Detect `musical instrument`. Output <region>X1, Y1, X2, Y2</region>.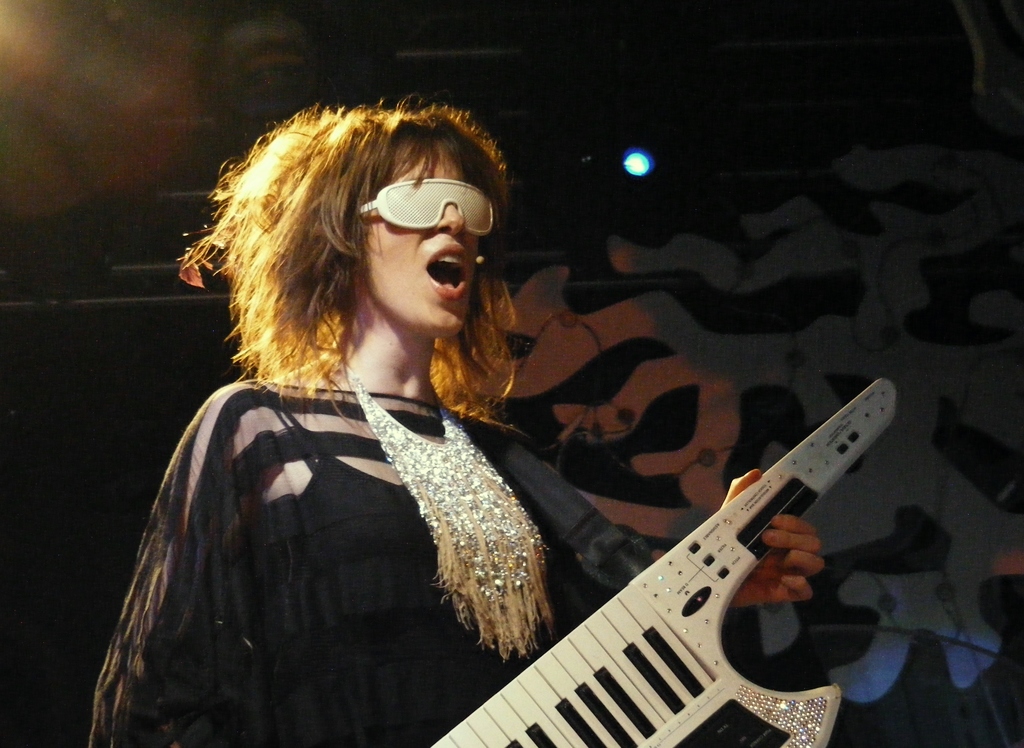
<region>429, 378, 898, 747</region>.
